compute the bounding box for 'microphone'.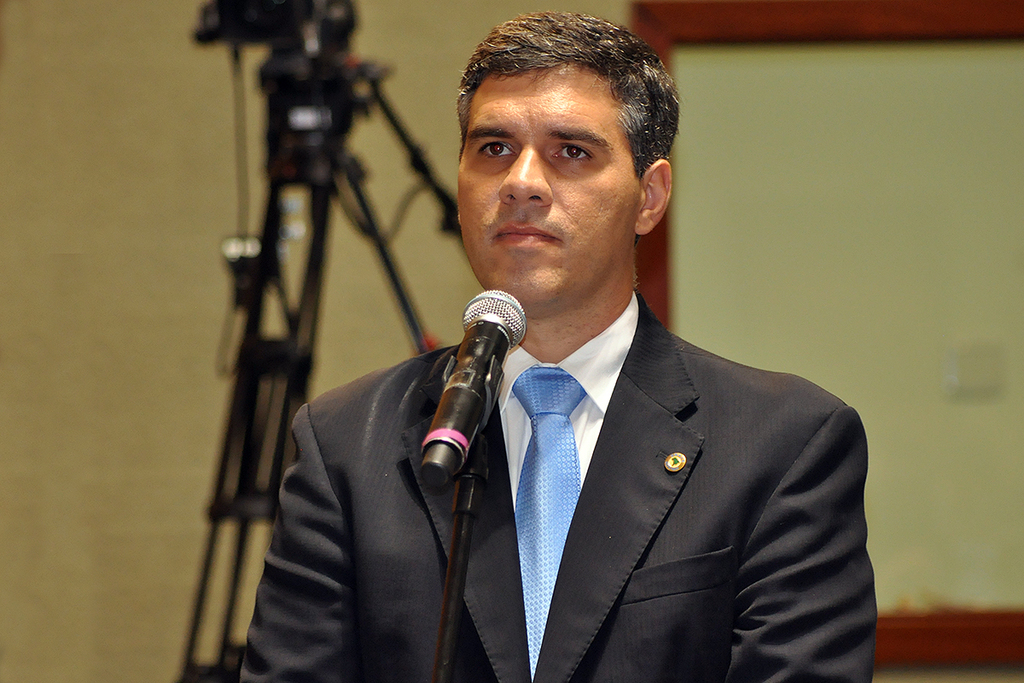
<region>415, 290, 529, 494</region>.
